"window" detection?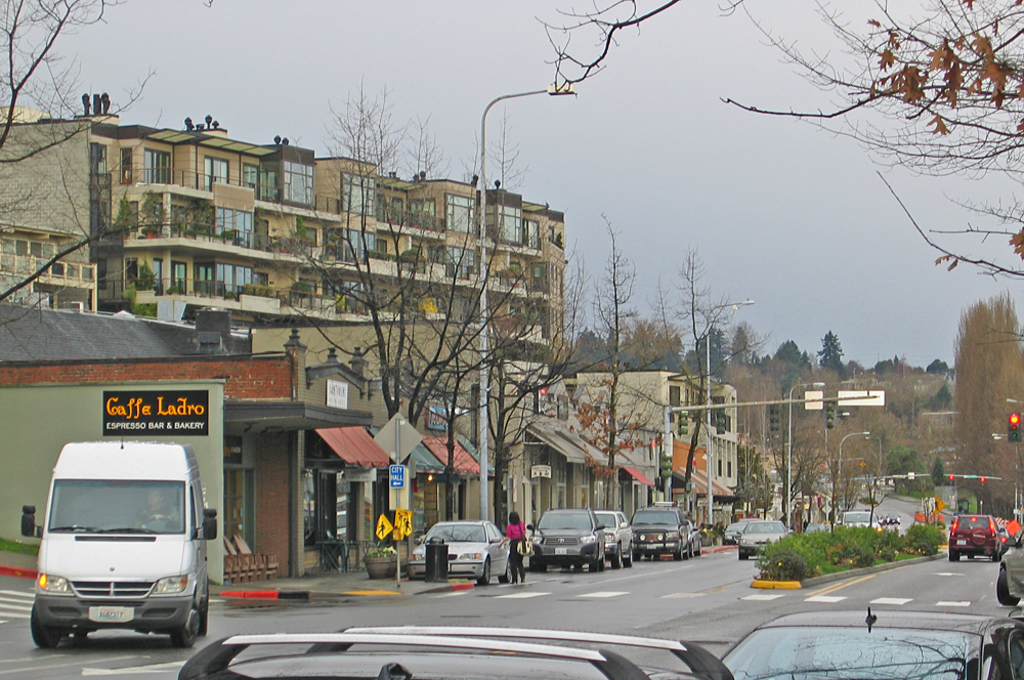
[left=242, top=164, right=255, bottom=196]
